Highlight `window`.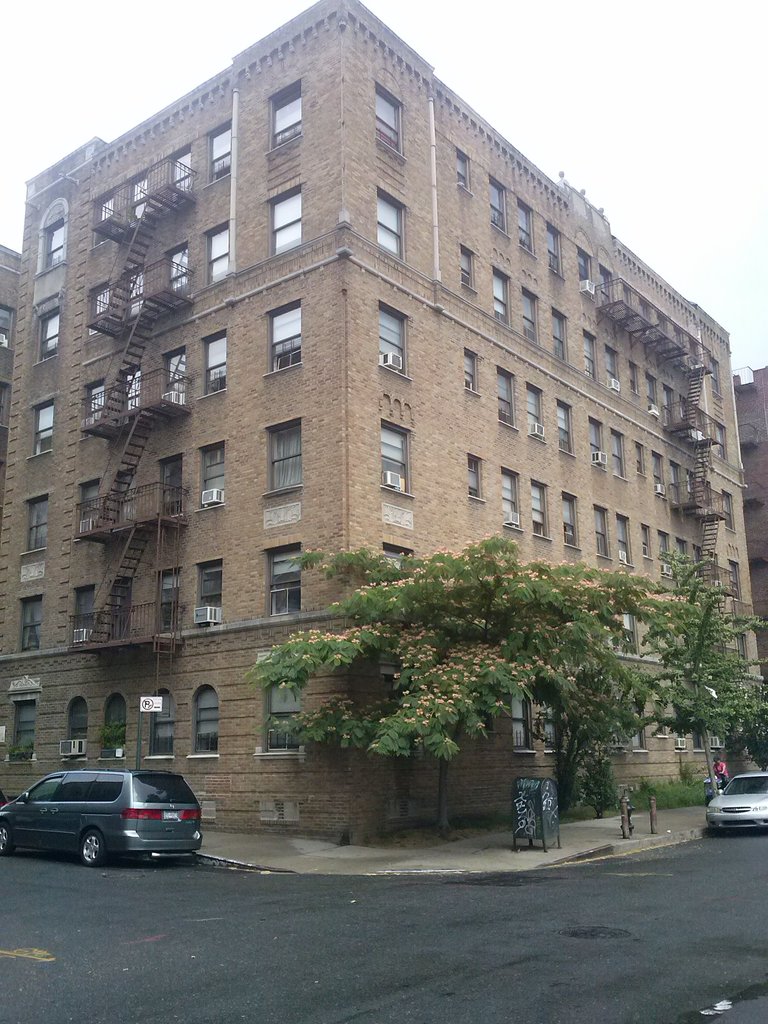
Highlighted region: x1=686 y1=471 x2=698 y2=490.
